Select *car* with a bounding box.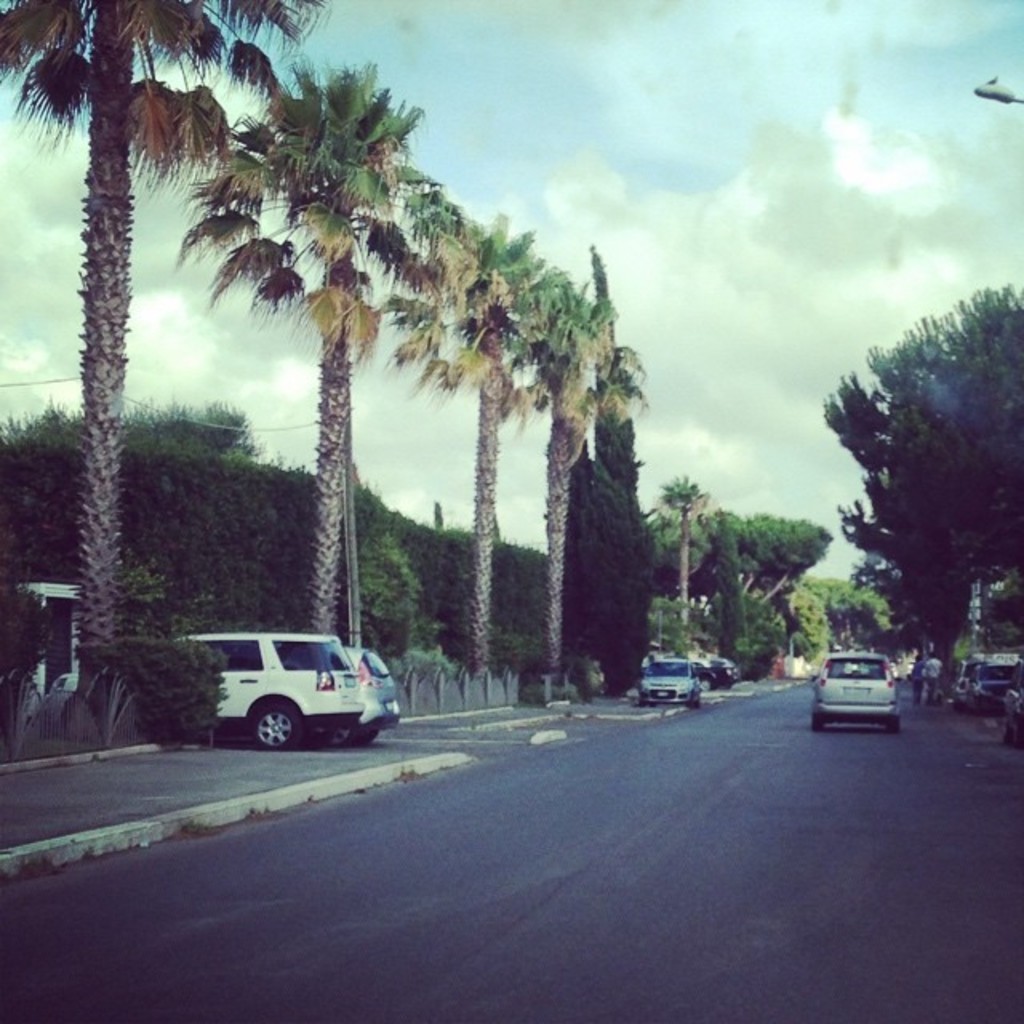
Rect(624, 651, 720, 715).
